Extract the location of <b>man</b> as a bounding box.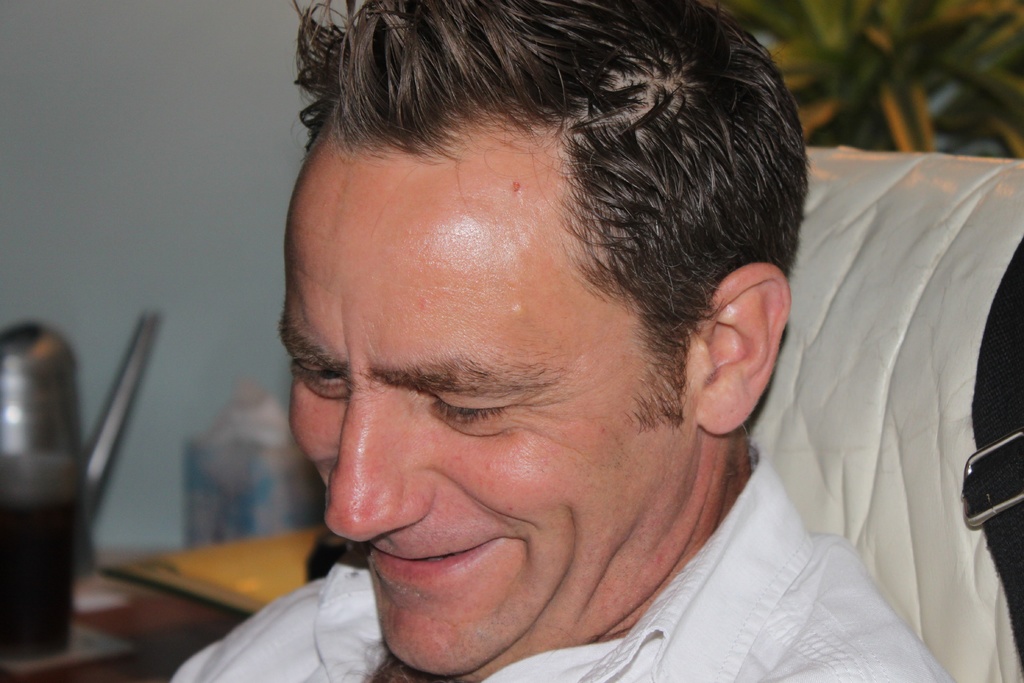
box(175, 14, 954, 682).
